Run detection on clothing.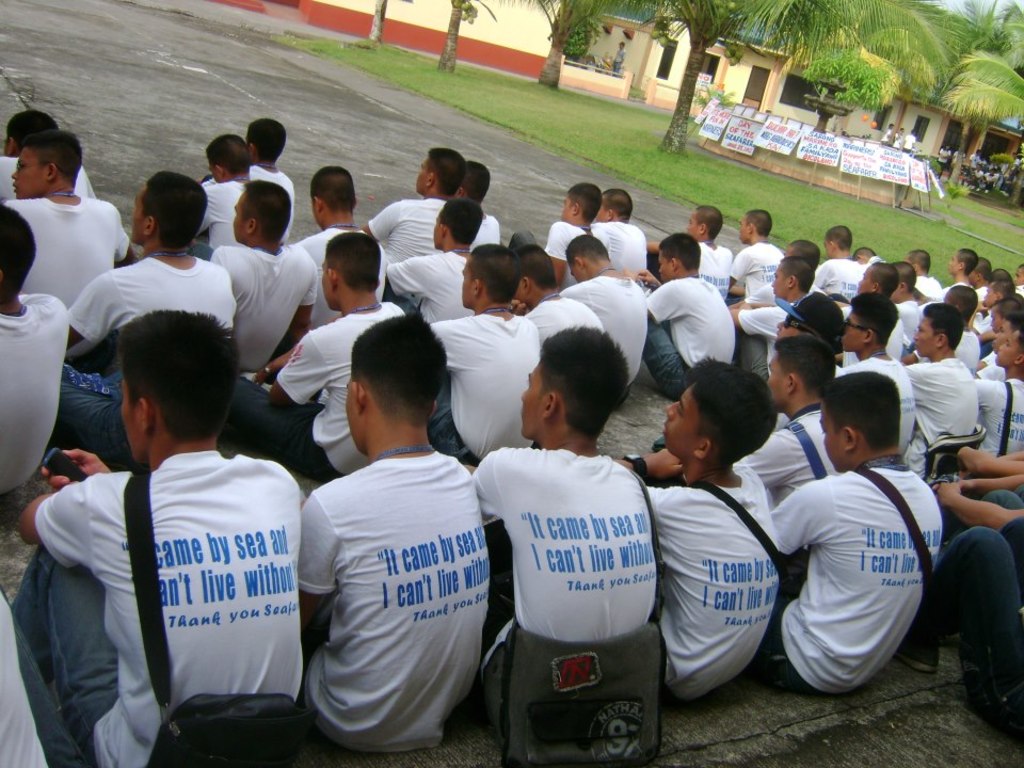
Result: 0, 582, 92, 767.
